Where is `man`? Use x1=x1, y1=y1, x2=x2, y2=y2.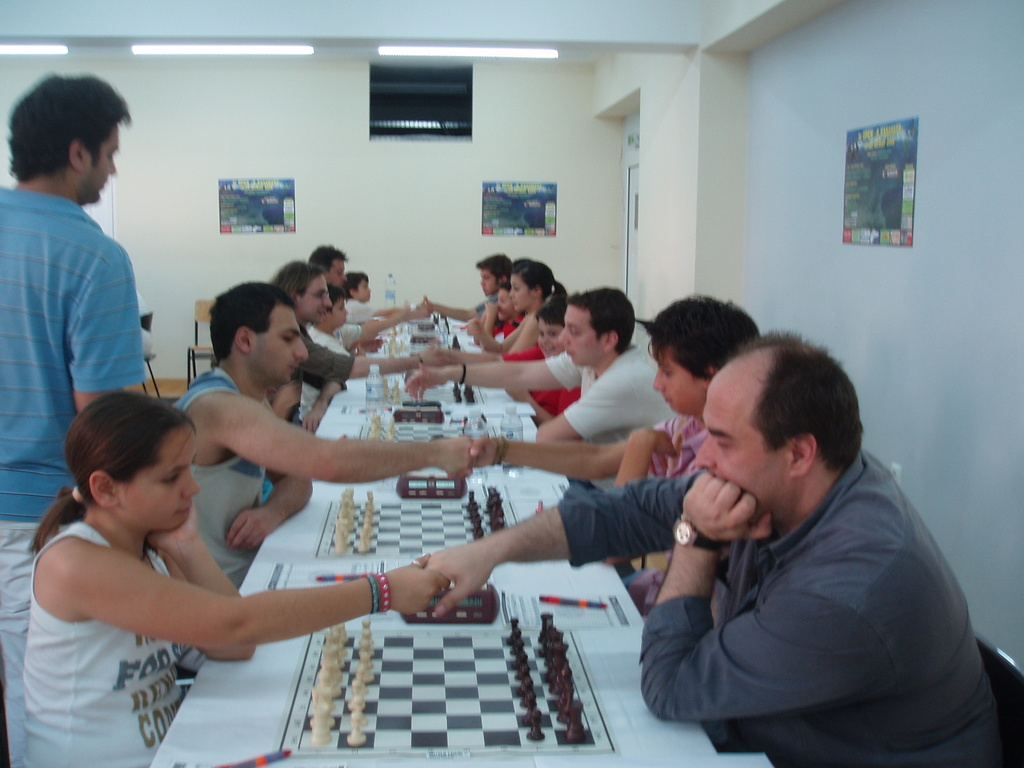
x1=161, y1=279, x2=483, y2=673.
